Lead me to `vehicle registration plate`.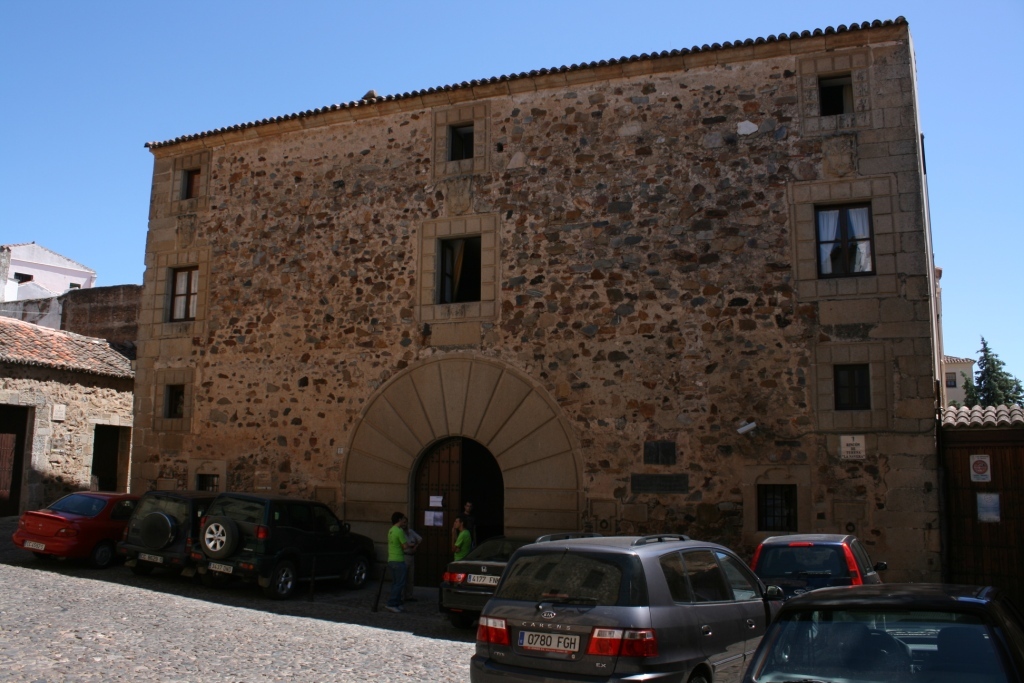
Lead to box=[468, 575, 500, 586].
